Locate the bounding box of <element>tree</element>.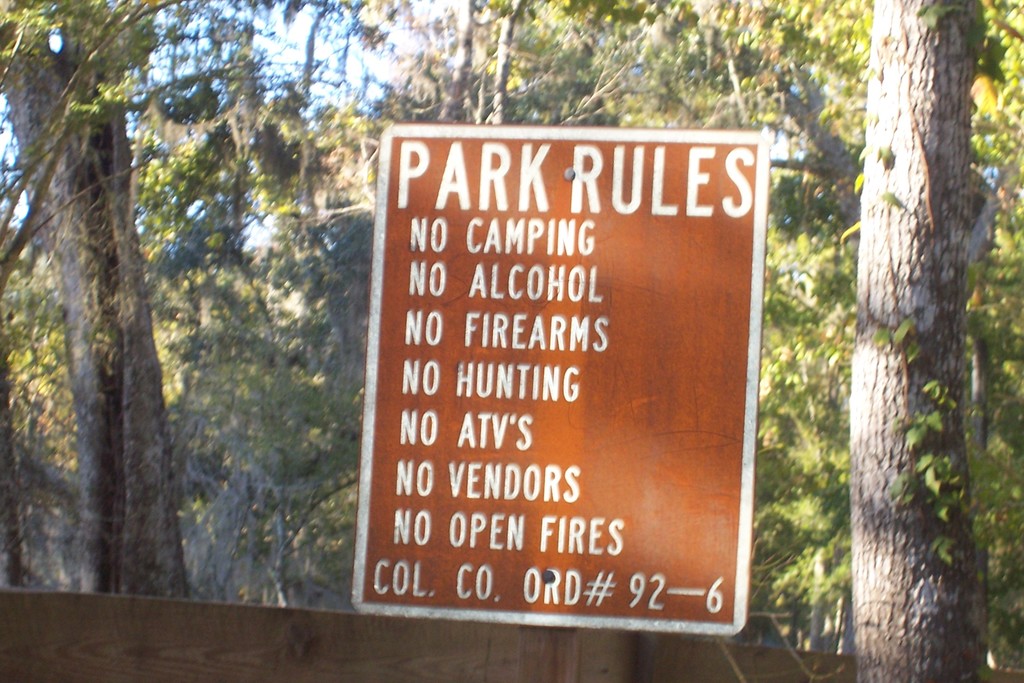
Bounding box: <bbox>845, 1, 986, 682</bbox>.
